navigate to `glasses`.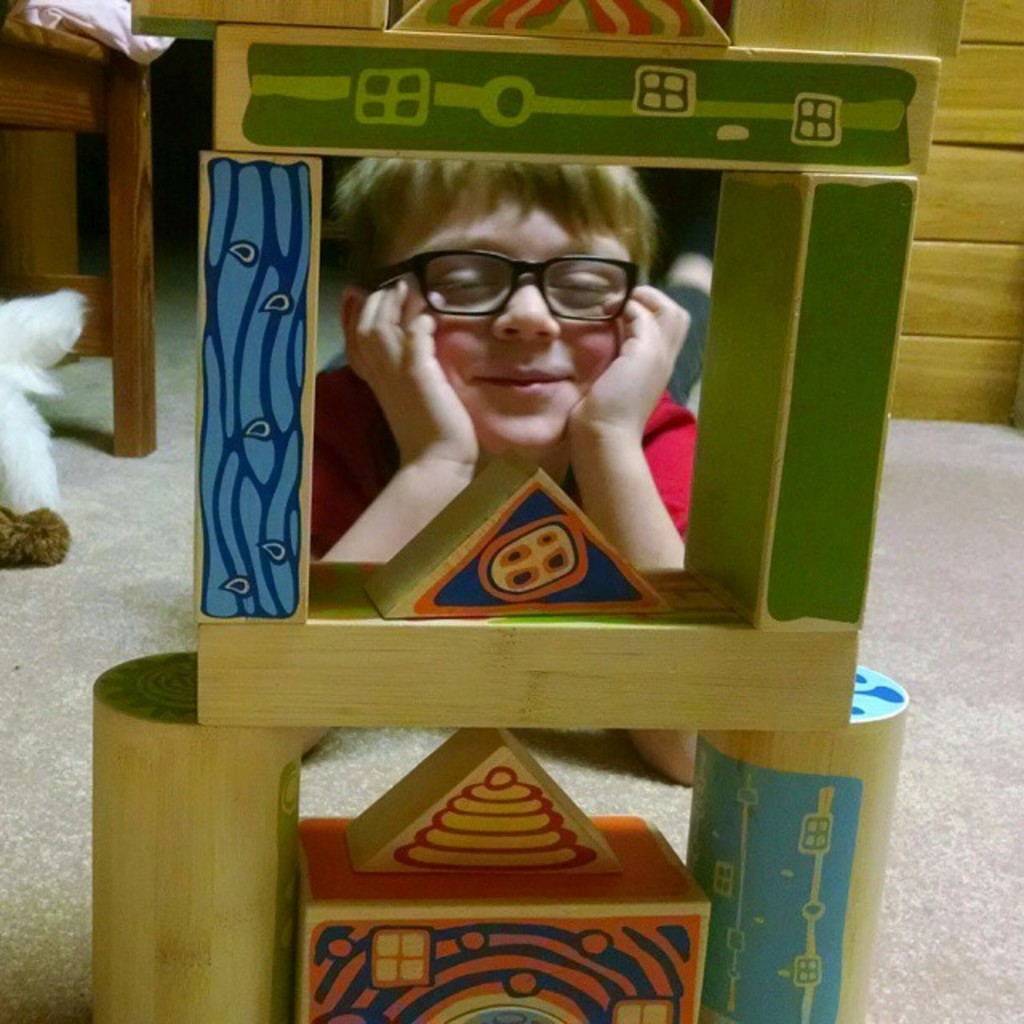
Navigation target: detection(360, 246, 645, 355).
